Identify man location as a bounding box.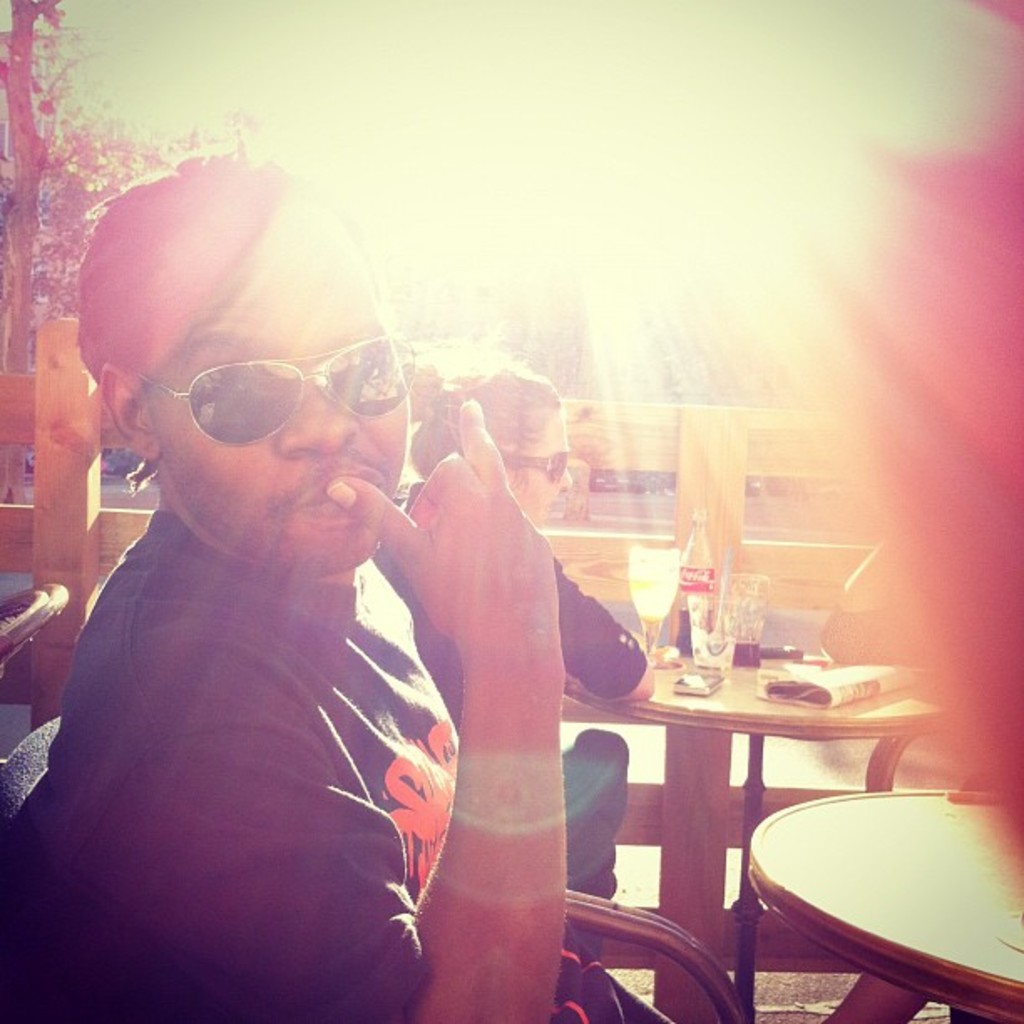
<region>22, 159, 669, 1014</region>.
